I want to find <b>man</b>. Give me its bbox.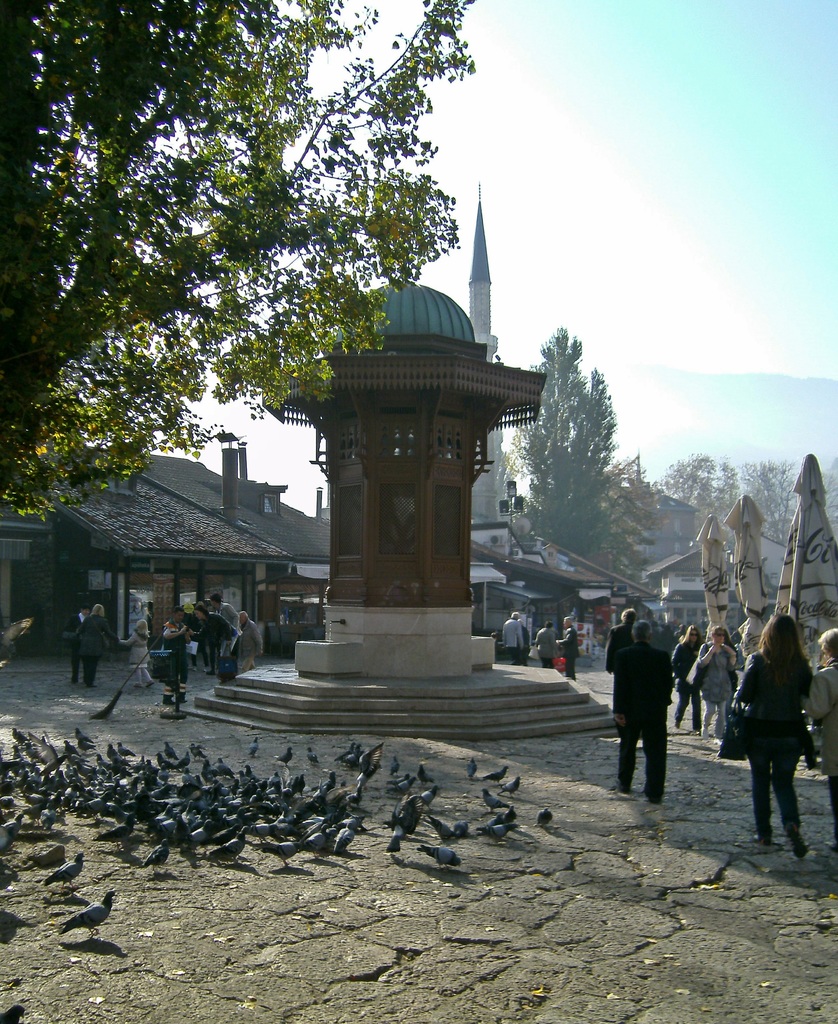
box(77, 601, 115, 685).
